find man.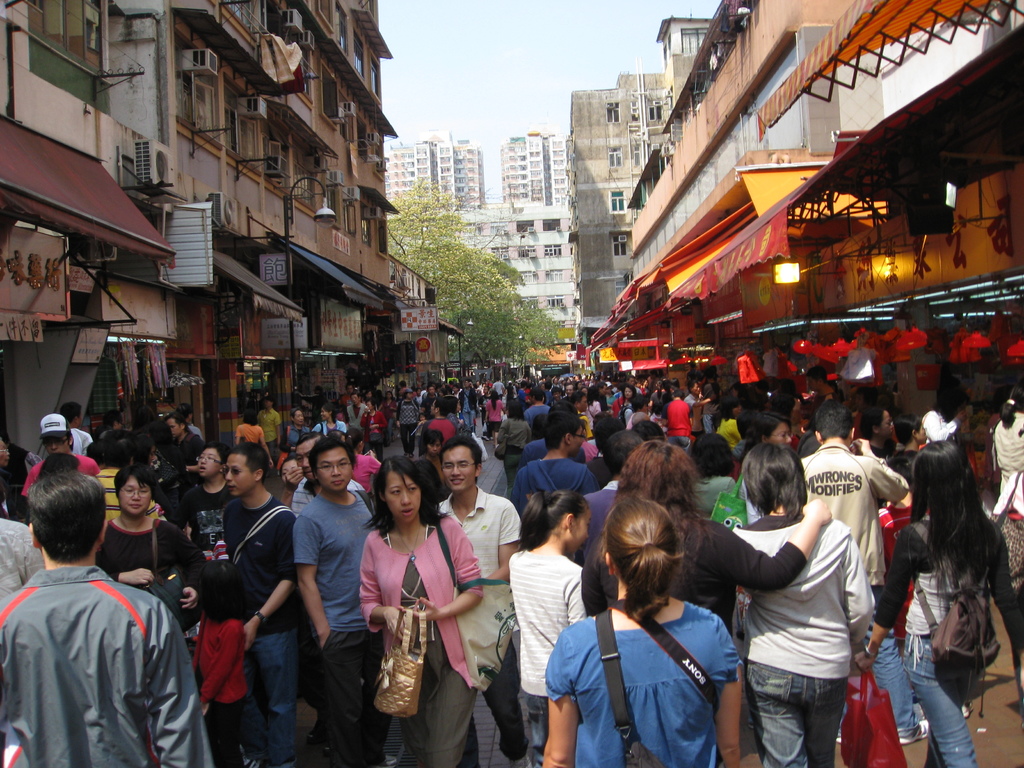
region(578, 431, 646, 566).
